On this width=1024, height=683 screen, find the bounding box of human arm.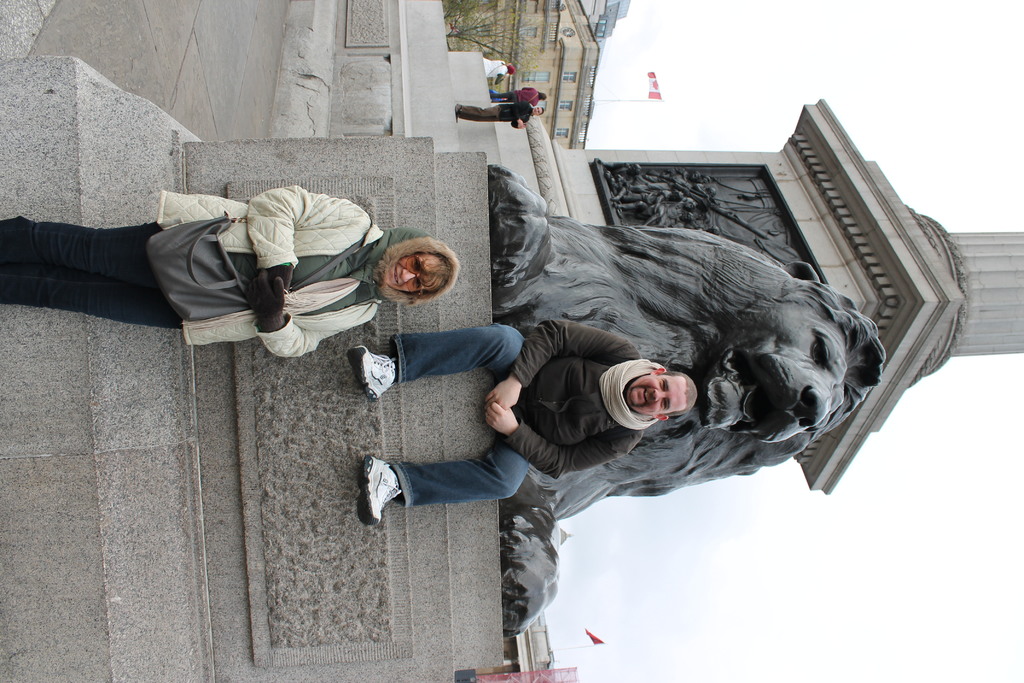
Bounding box: (left=481, top=317, right=636, bottom=411).
